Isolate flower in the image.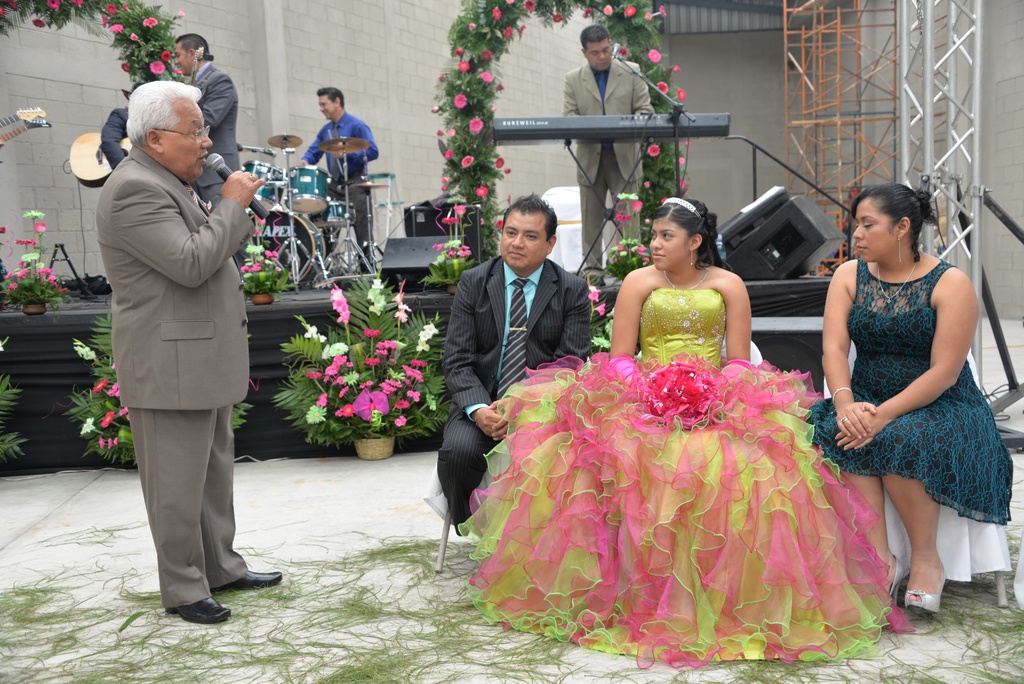
Isolated region: [x1=676, y1=172, x2=688, y2=191].
